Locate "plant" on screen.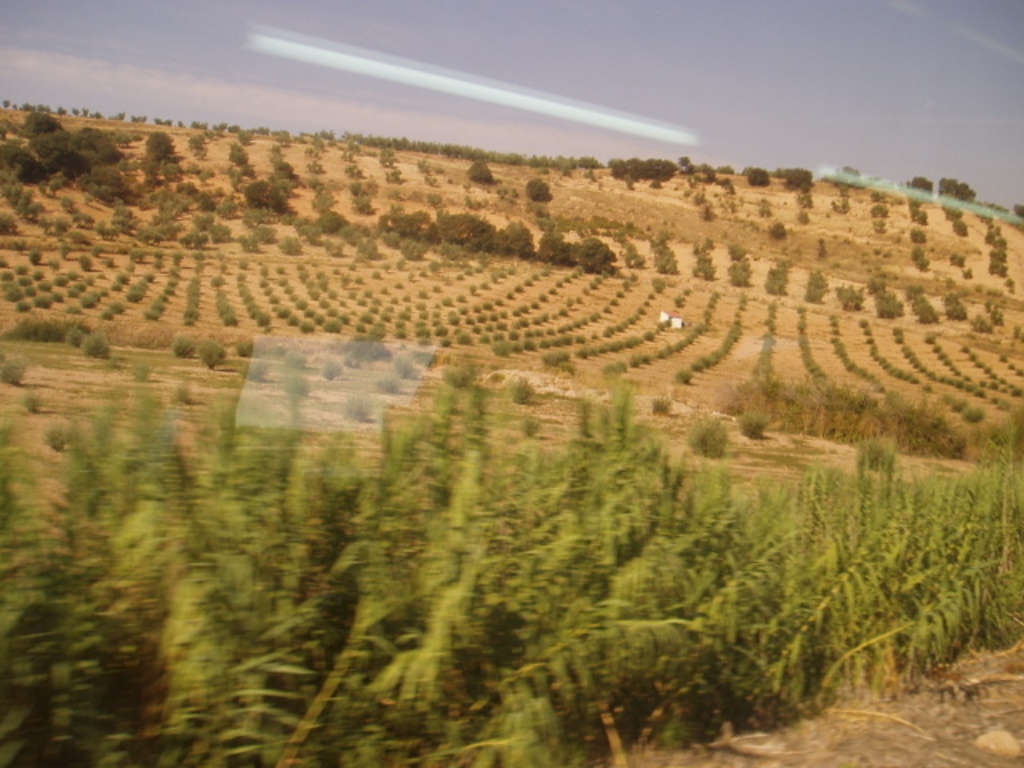
On screen at l=318, t=360, r=346, b=386.
